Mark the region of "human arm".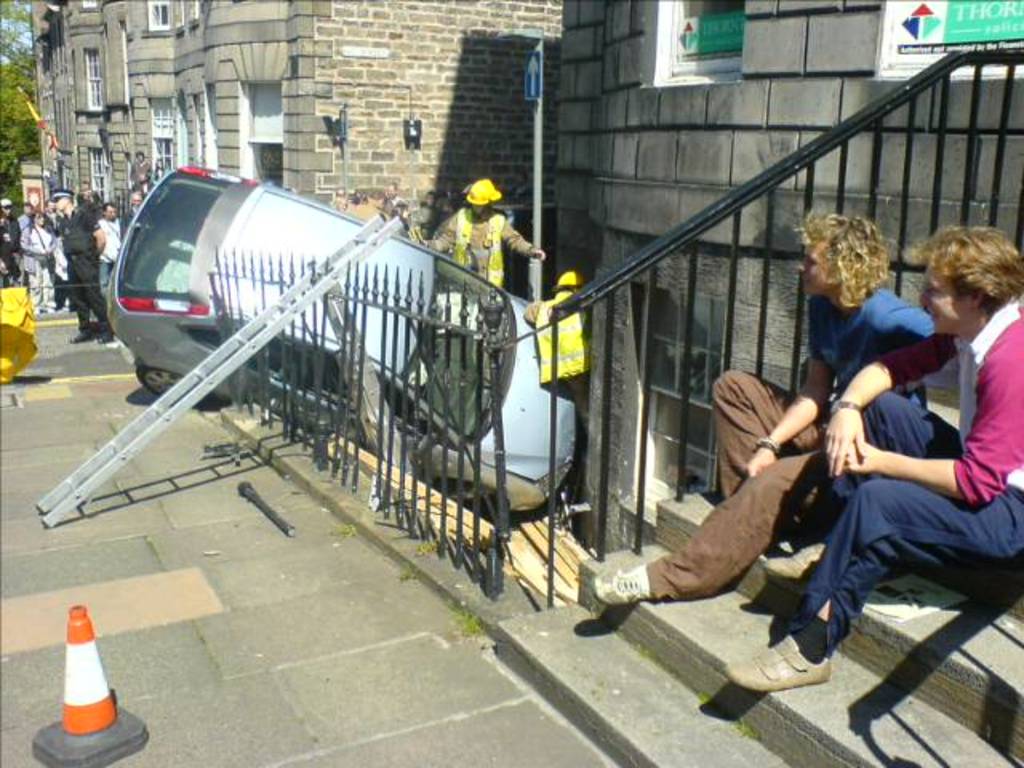
Region: {"x1": 91, "y1": 195, "x2": 112, "y2": 251}.
